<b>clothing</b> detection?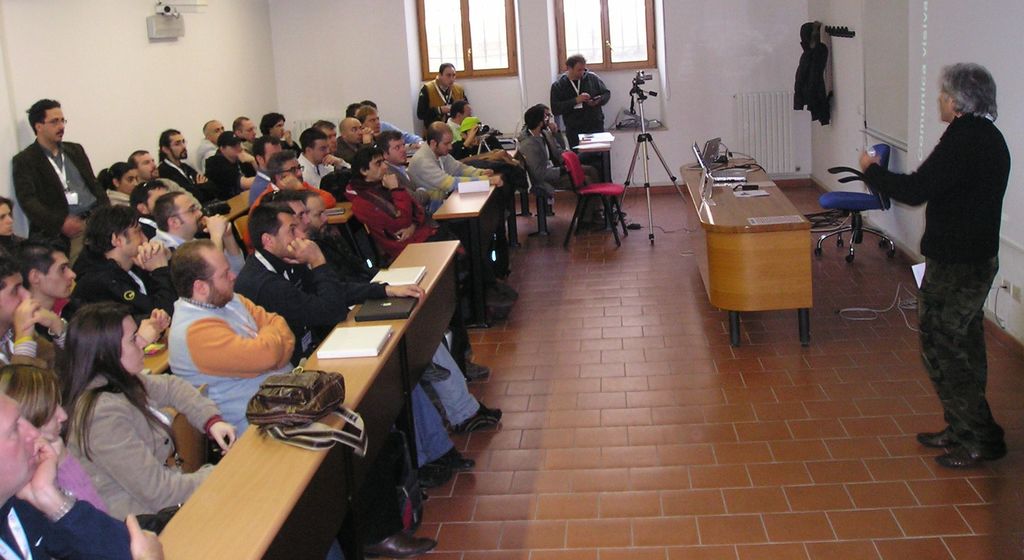
detection(139, 224, 179, 274)
